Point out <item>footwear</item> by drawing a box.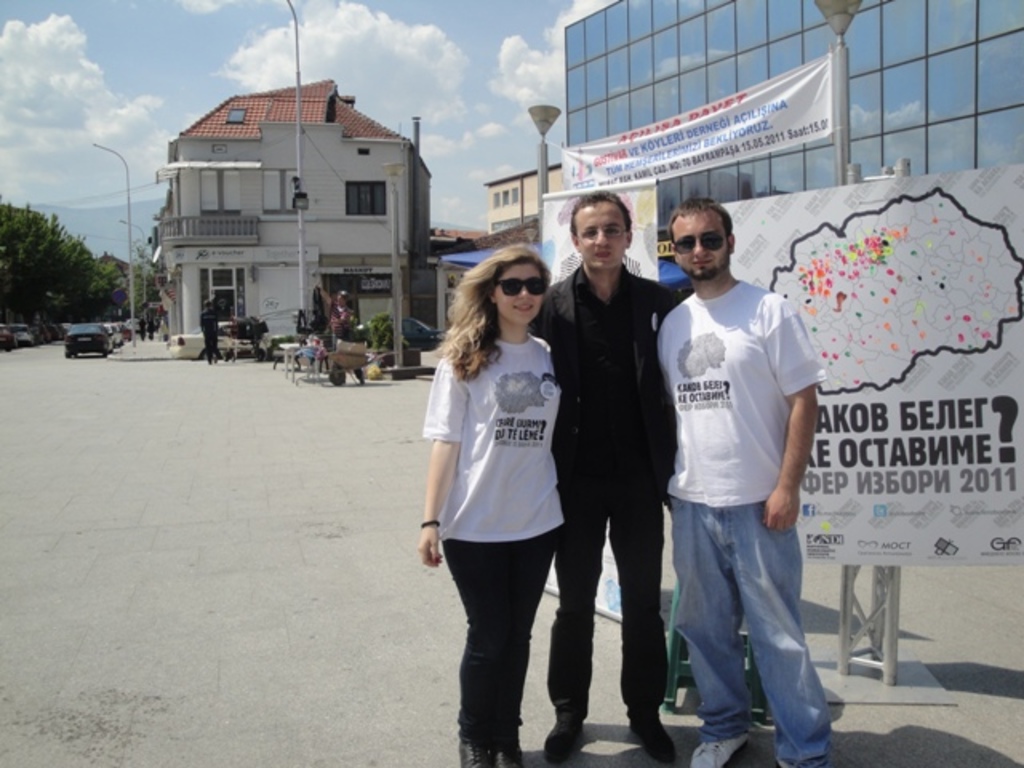
{"left": 691, "top": 742, "right": 749, "bottom": 766}.
